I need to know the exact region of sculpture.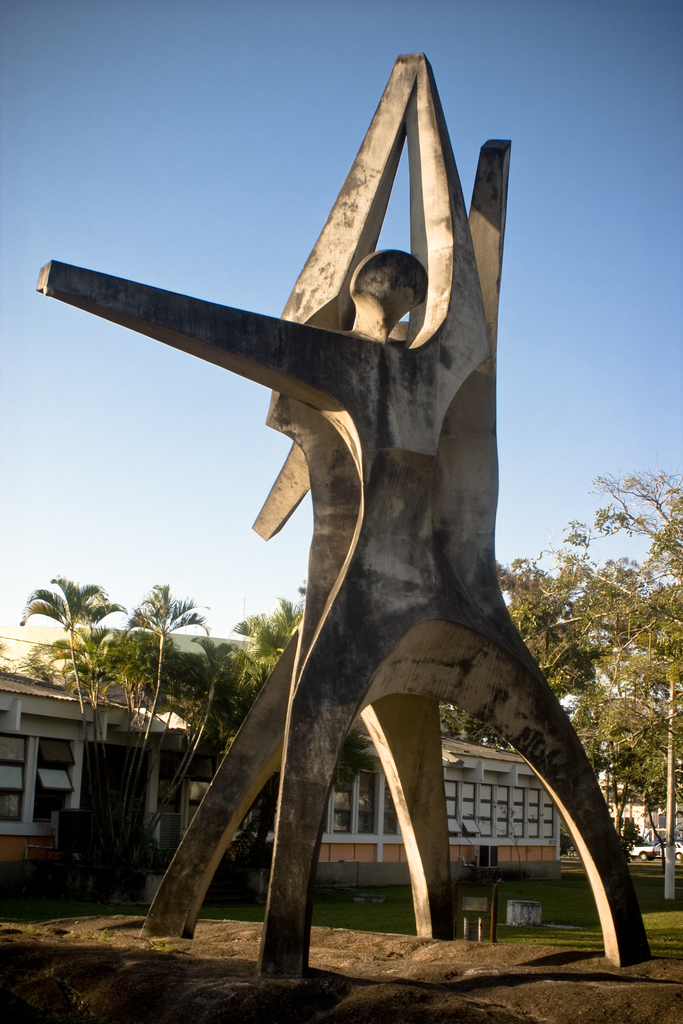
Region: [left=88, top=53, right=596, bottom=964].
